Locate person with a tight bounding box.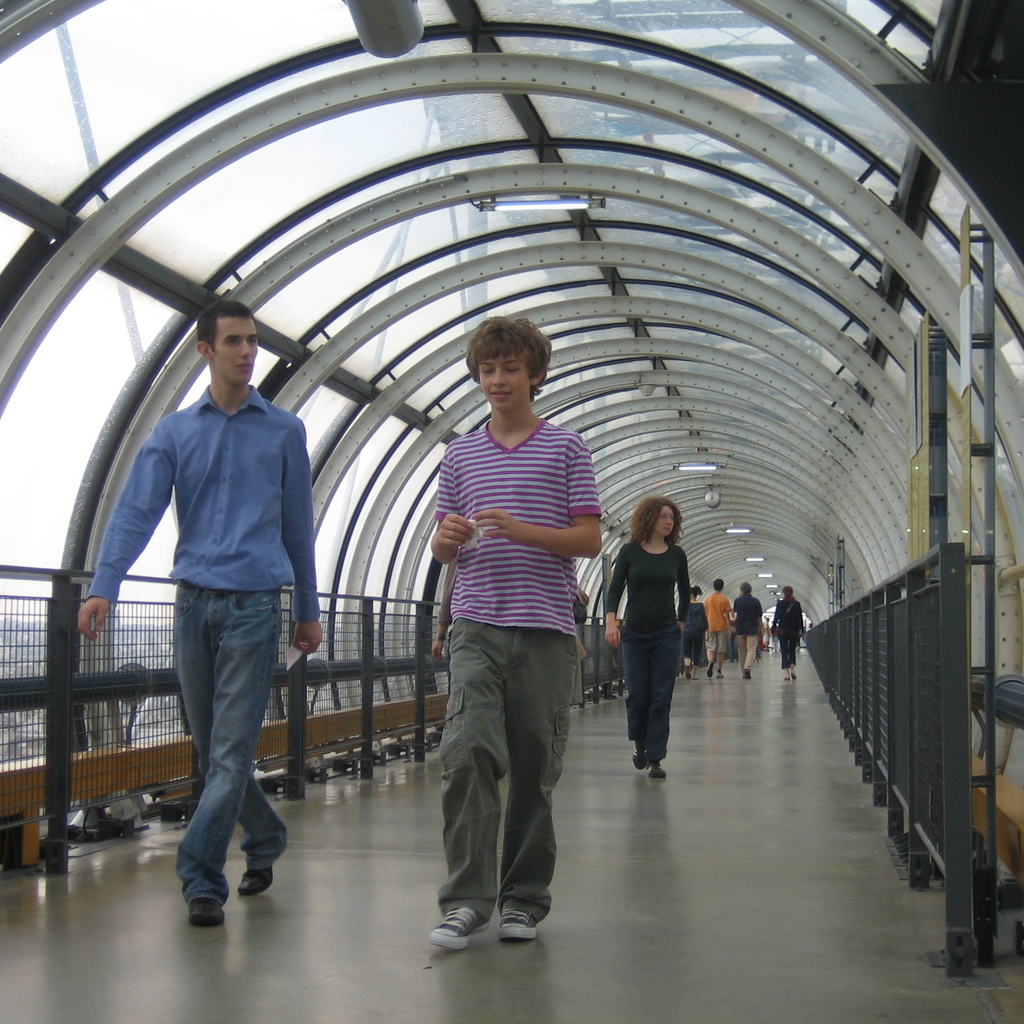
(687, 583, 705, 672).
